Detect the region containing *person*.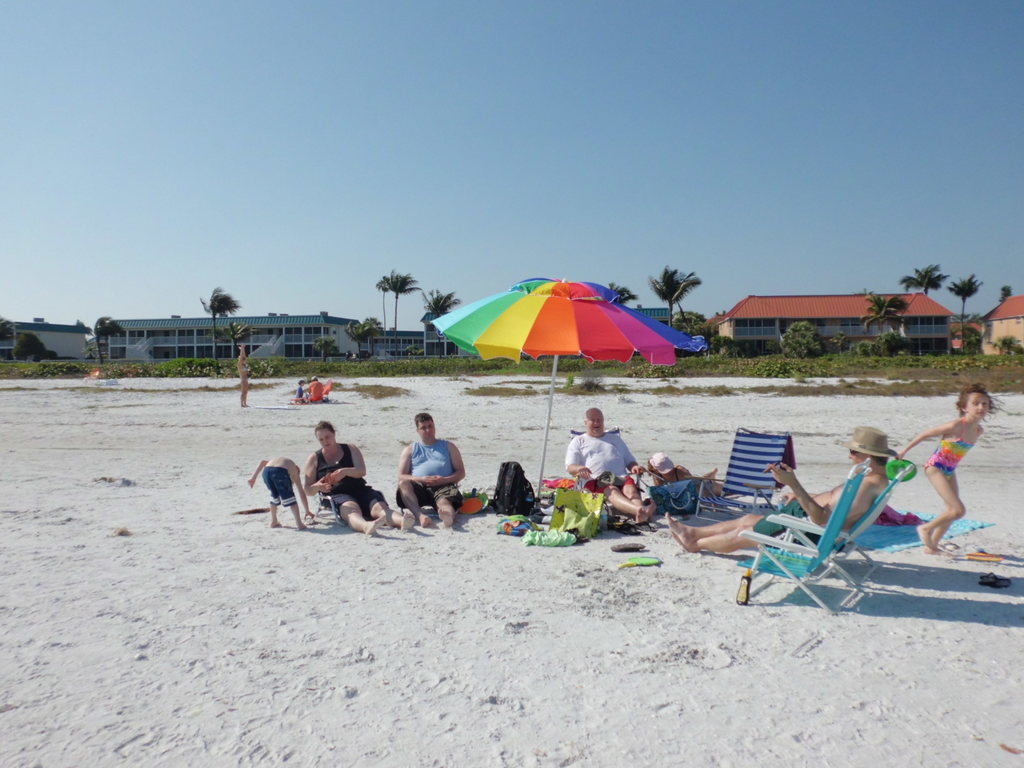
left=561, top=404, right=653, bottom=521.
